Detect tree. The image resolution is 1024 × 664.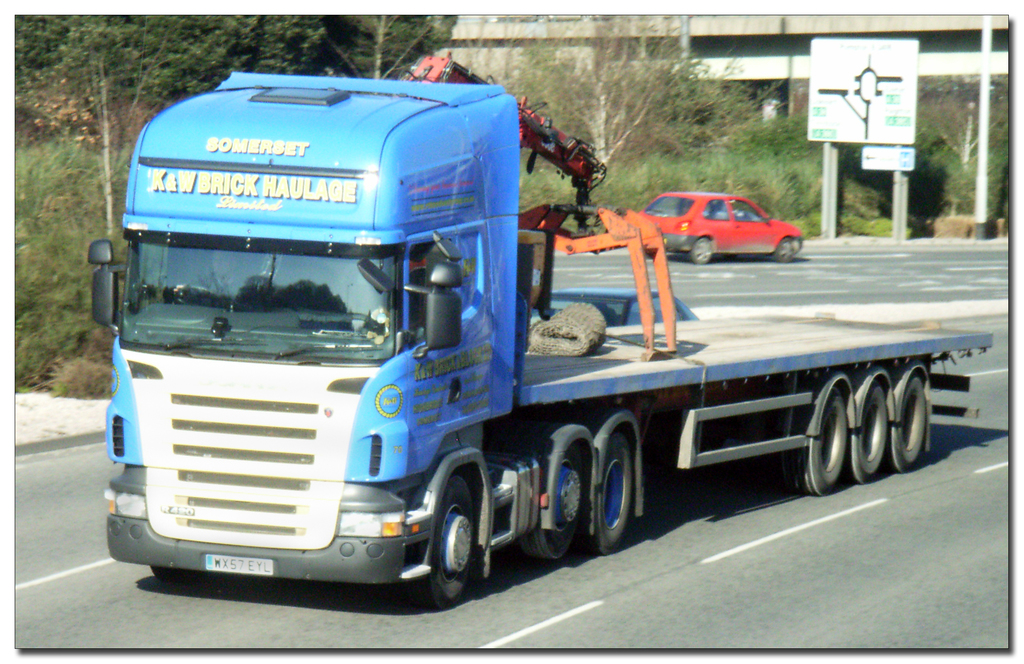
pyautogui.locateOnScreen(353, 0, 451, 78).
